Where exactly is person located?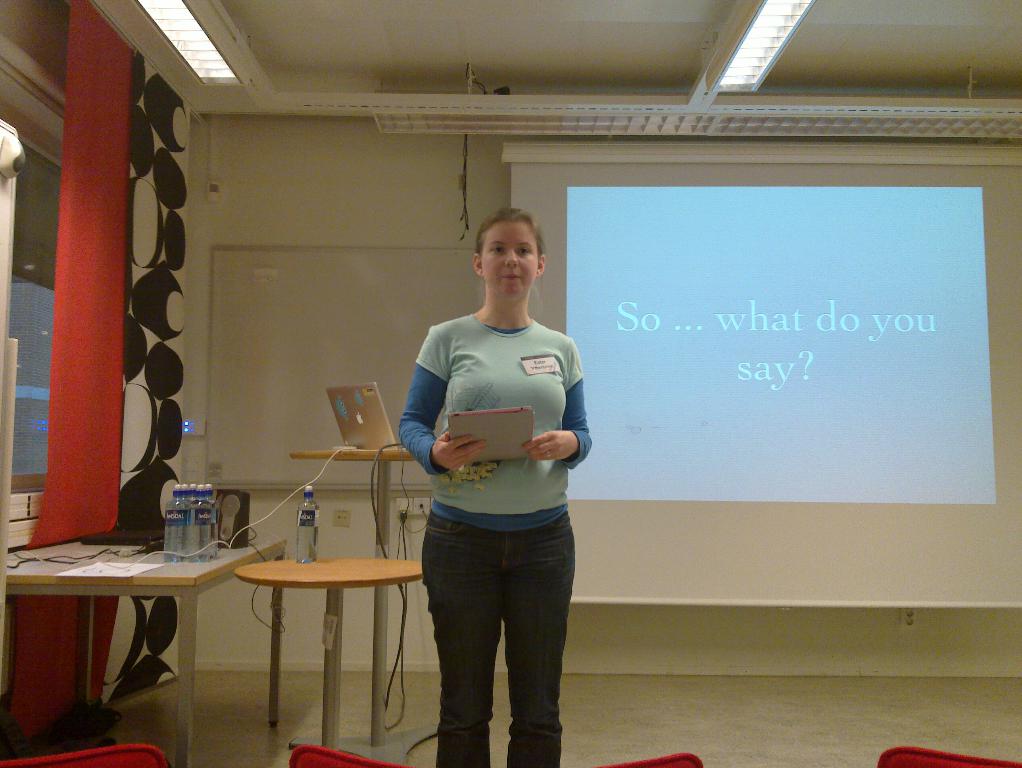
Its bounding box is Rect(385, 200, 600, 767).
